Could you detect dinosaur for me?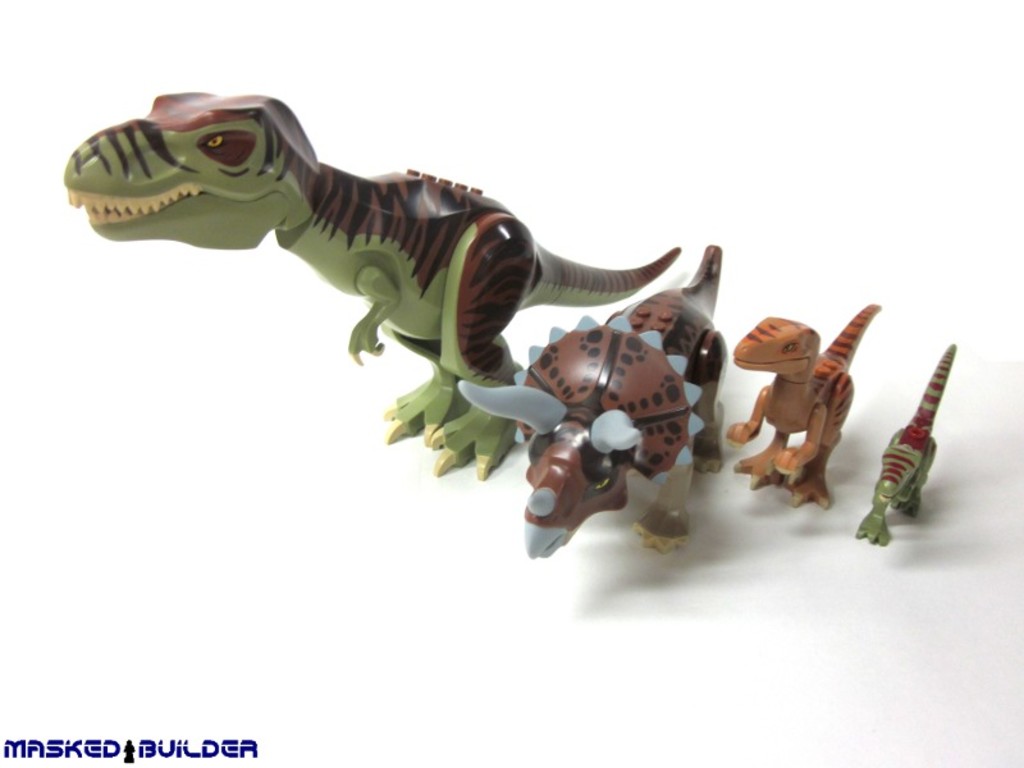
Detection result: region(736, 302, 881, 515).
